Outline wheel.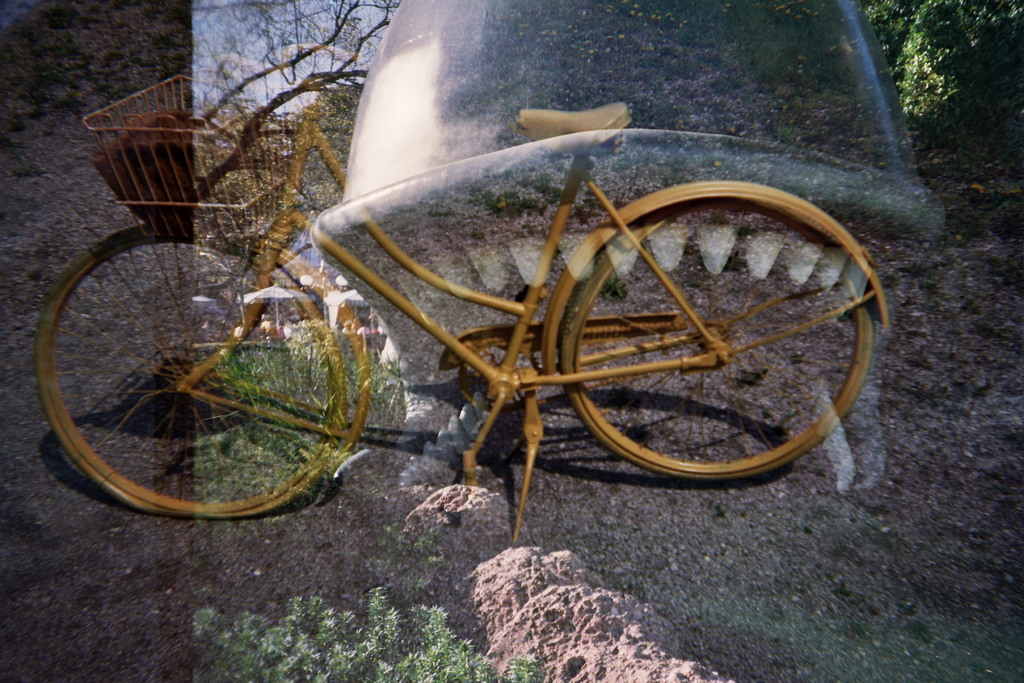
Outline: 518, 190, 847, 486.
